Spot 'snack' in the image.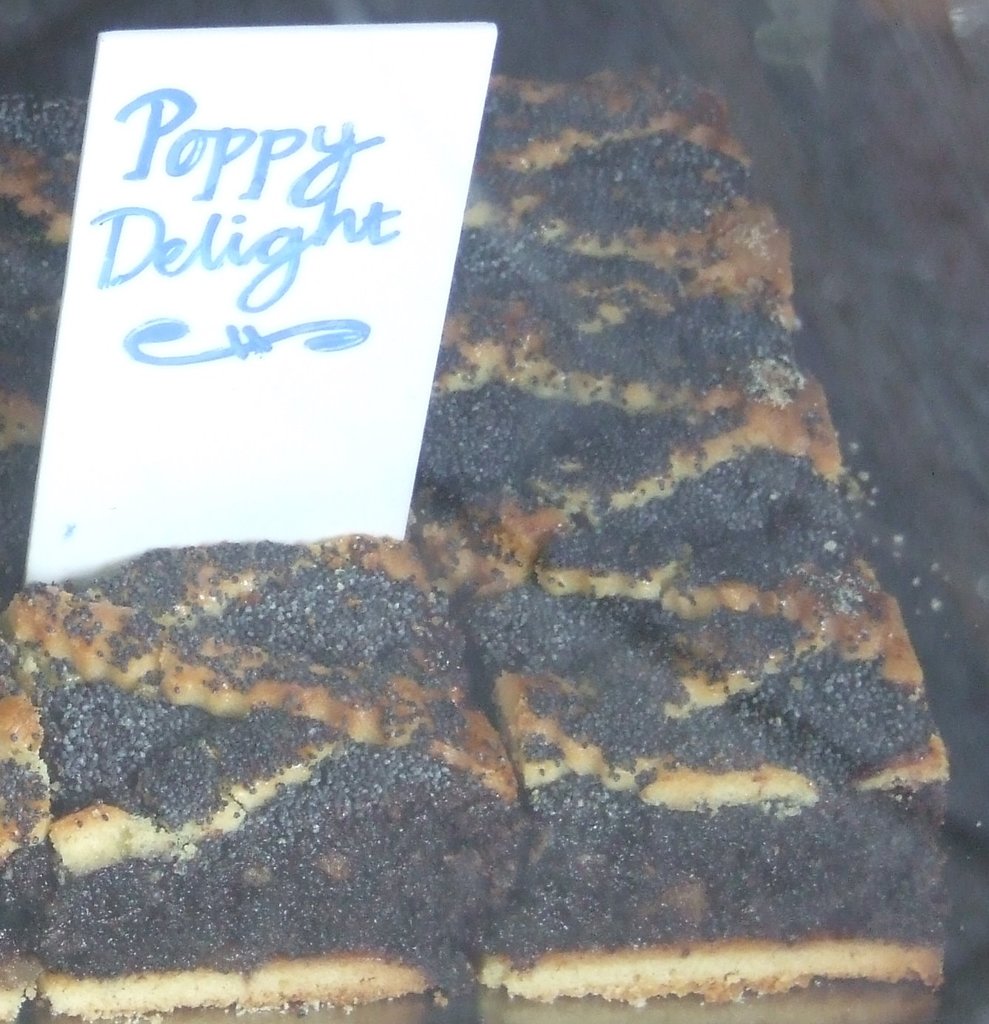
'snack' found at l=403, t=41, r=950, b=1003.
